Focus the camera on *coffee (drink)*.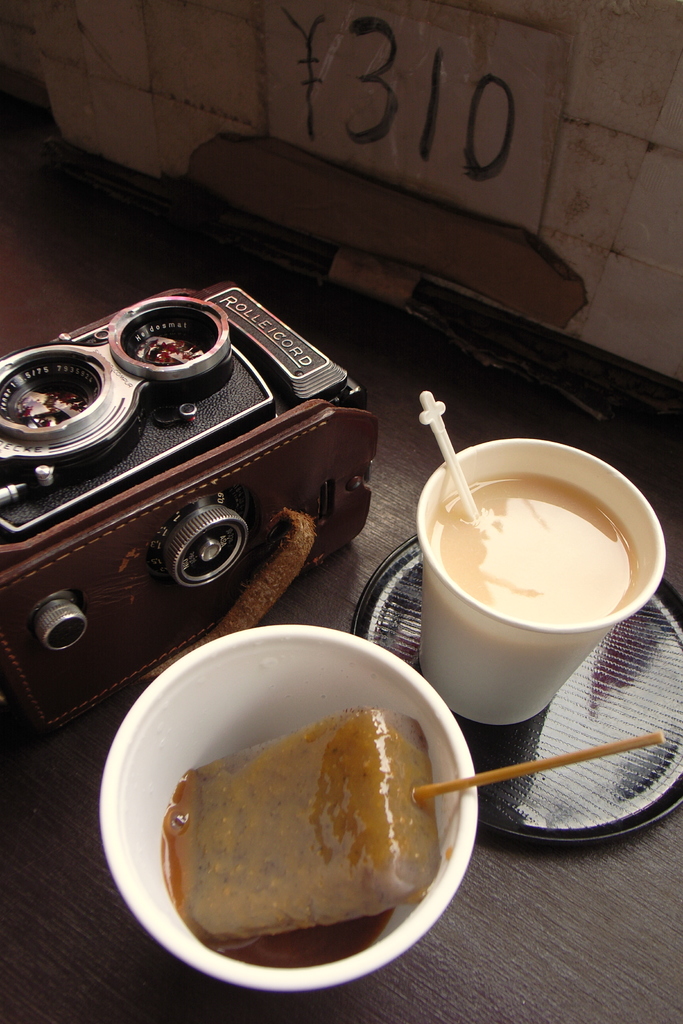
Focus region: (left=409, top=429, right=664, bottom=732).
